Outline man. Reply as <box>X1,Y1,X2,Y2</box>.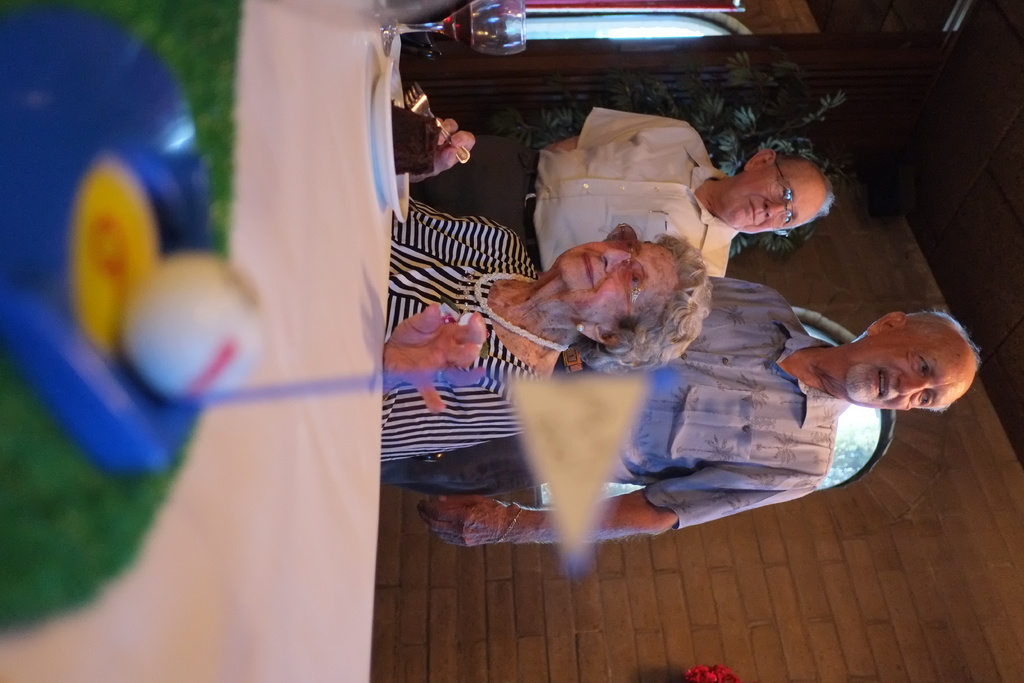
<box>409,106,838,278</box>.
